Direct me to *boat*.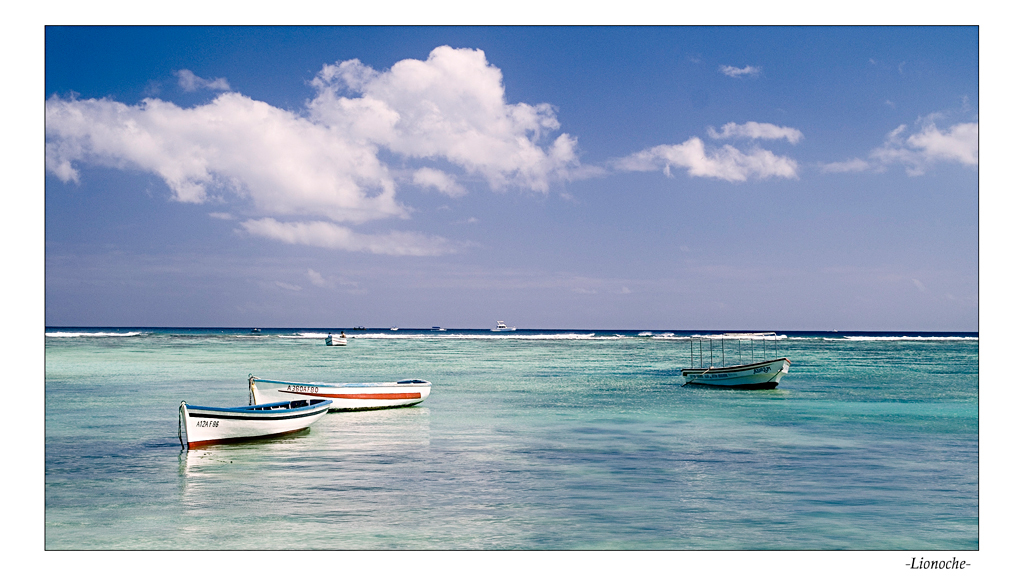
Direction: 239 369 433 420.
